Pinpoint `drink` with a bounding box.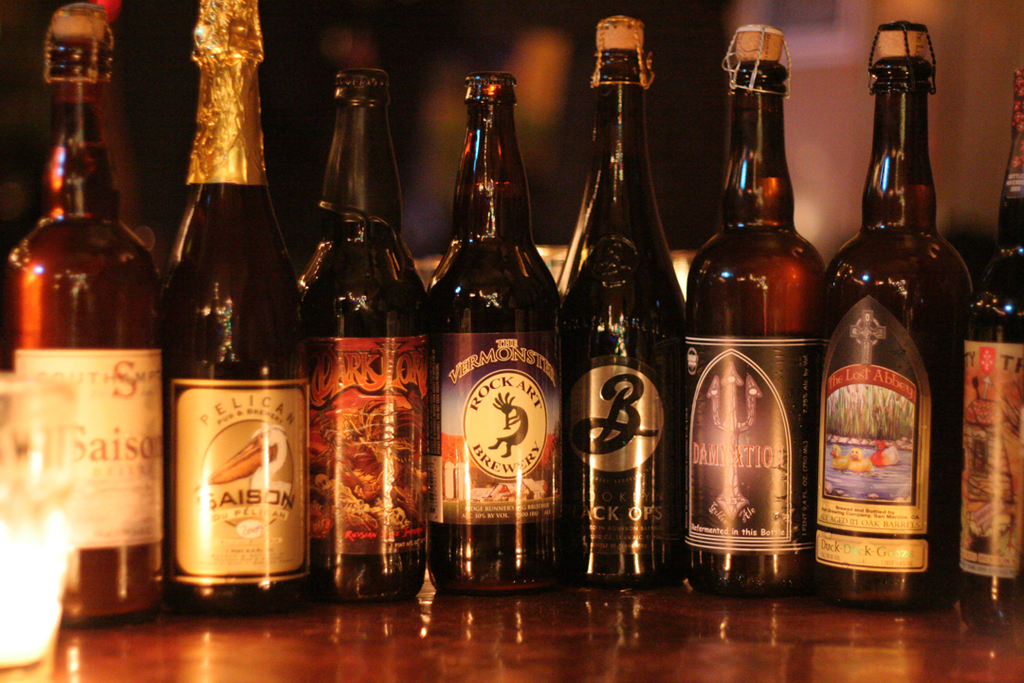
region(166, 0, 311, 612).
